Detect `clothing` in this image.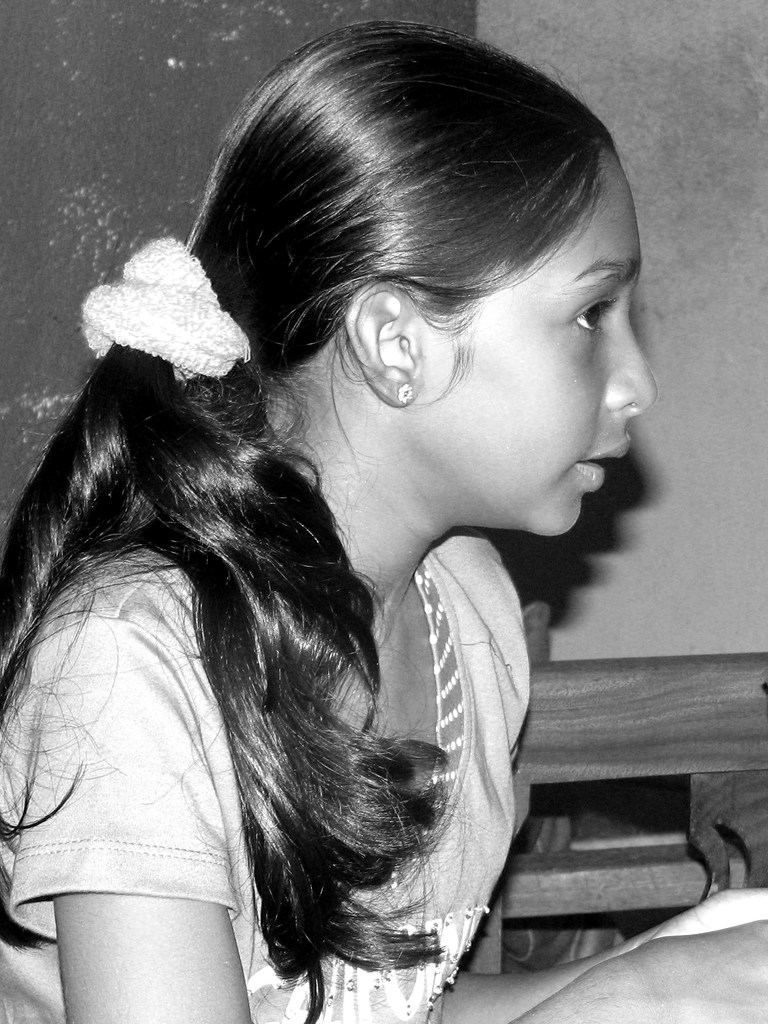
Detection: [left=0, top=536, right=541, bottom=1021].
